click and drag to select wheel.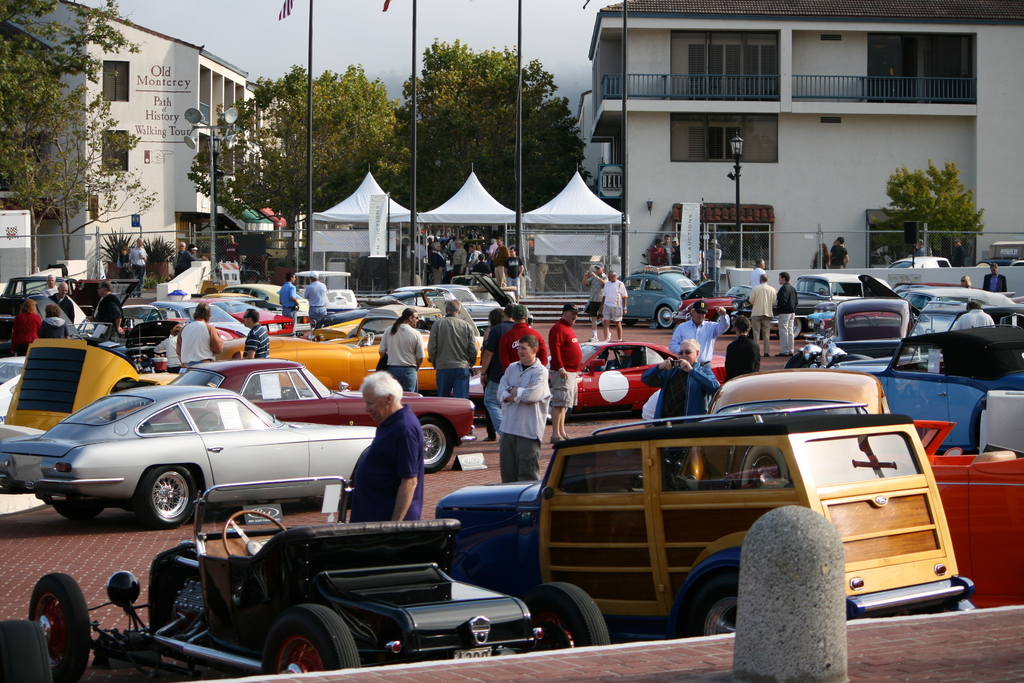
Selection: region(115, 477, 193, 536).
